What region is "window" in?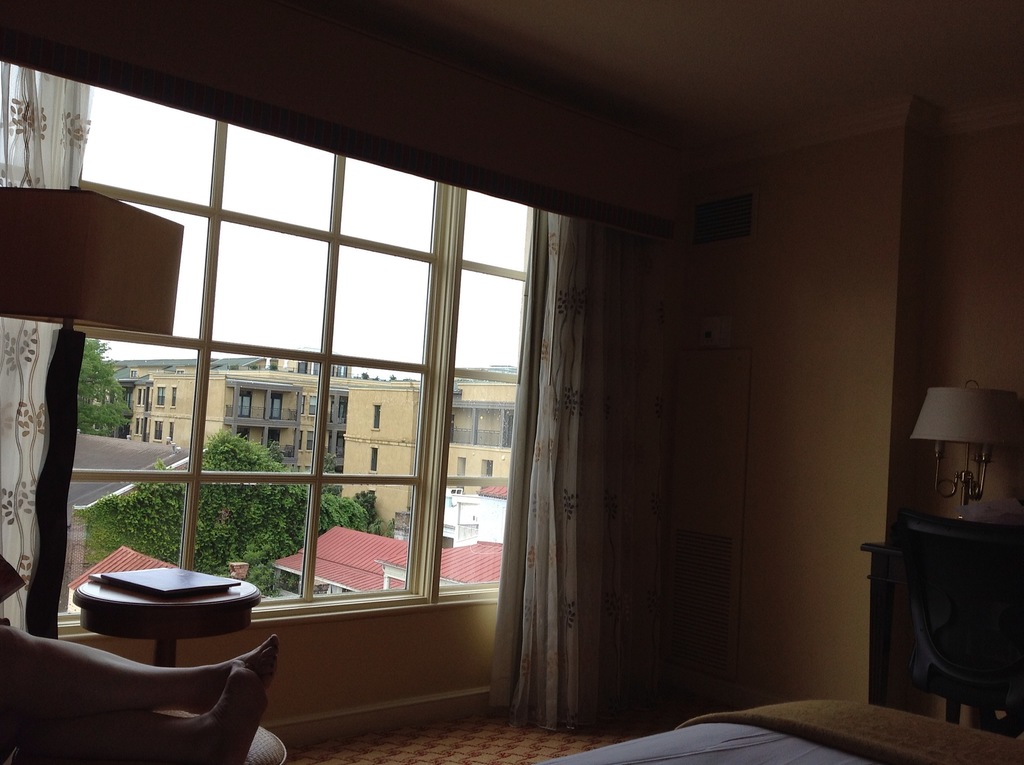
168,387,179,408.
